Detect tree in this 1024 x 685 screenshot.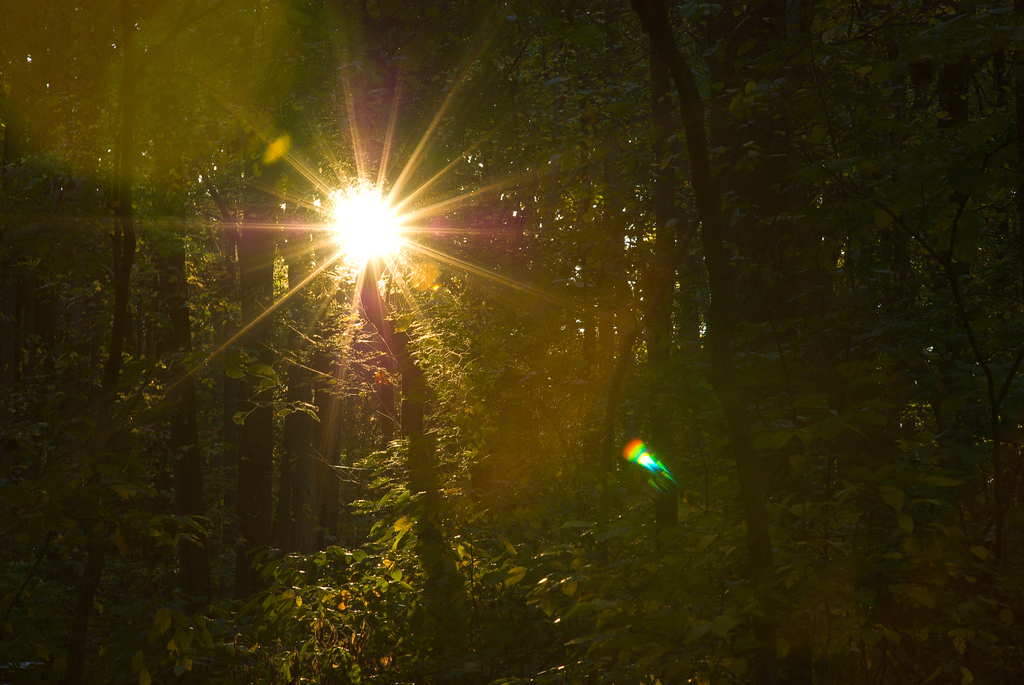
Detection: <box>45,0,227,588</box>.
